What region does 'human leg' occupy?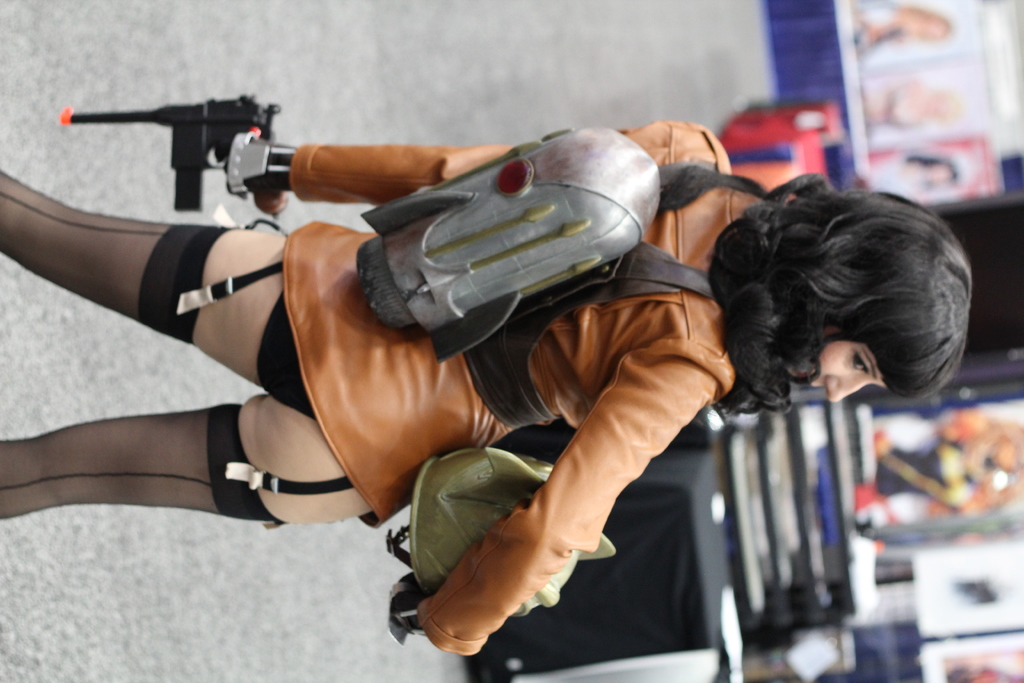
<bbox>4, 398, 368, 509</bbox>.
